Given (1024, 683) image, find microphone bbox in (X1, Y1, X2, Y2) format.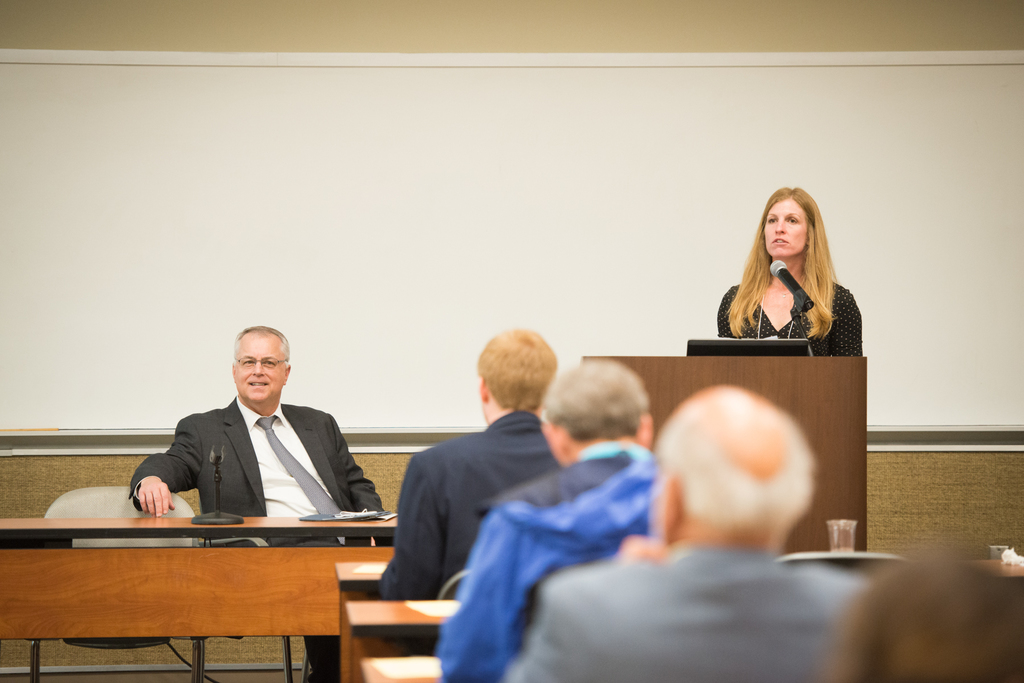
(768, 257, 812, 310).
